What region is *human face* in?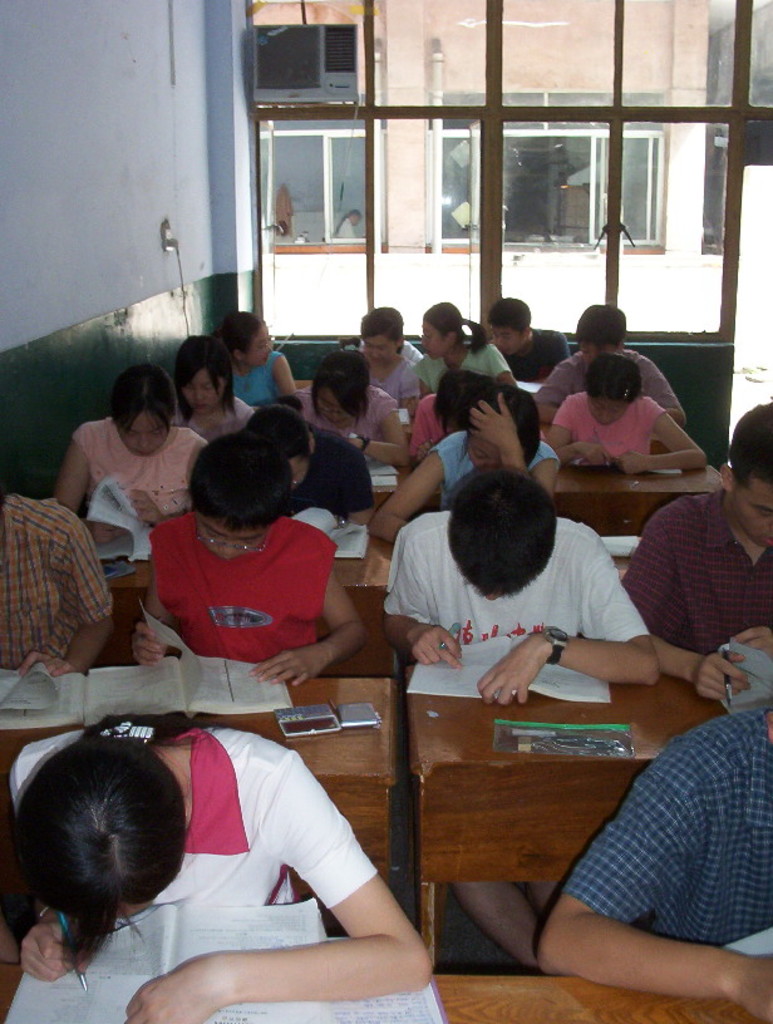
[left=364, top=336, right=394, bottom=360].
